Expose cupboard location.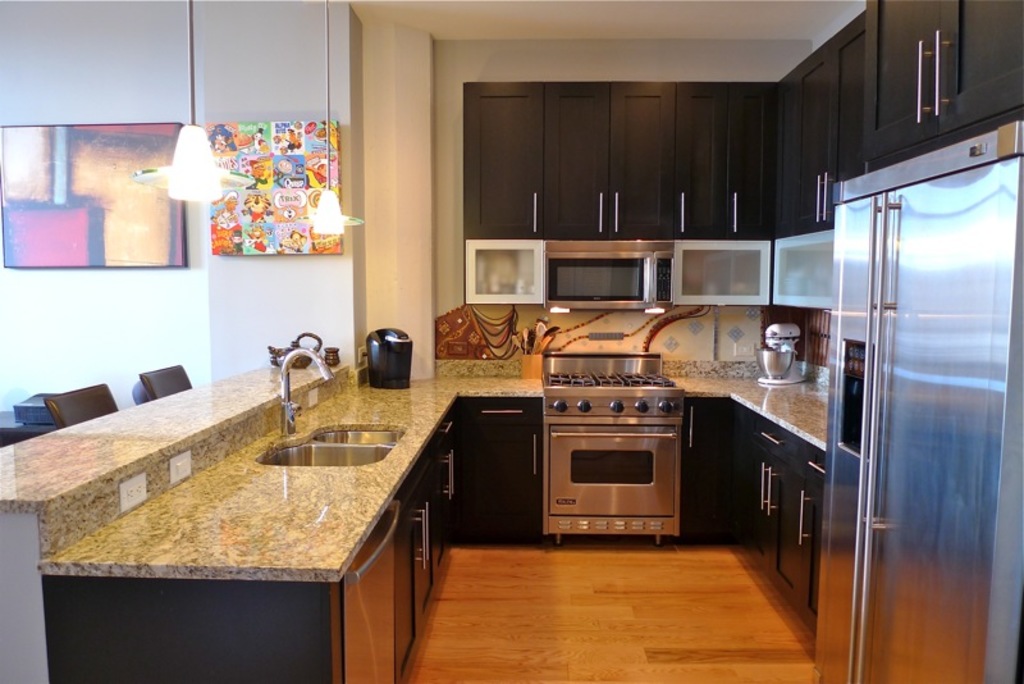
Exposed at <region>823, 0, 1021, 178</region>.
